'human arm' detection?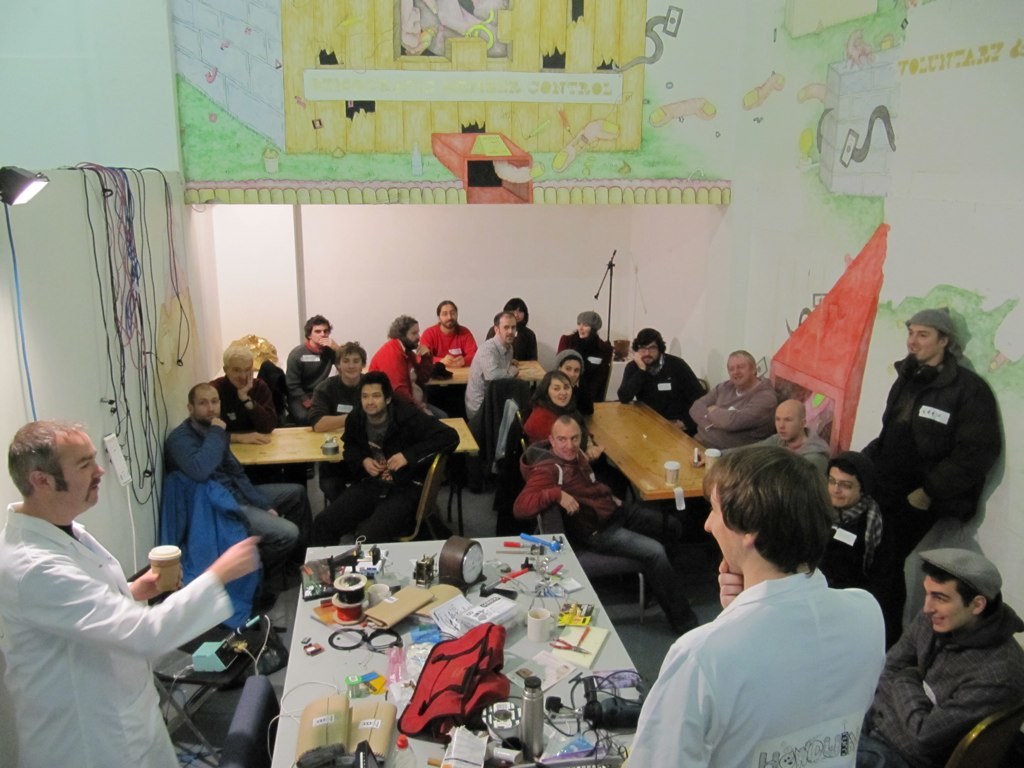
box(623, 650, 722, 767)
